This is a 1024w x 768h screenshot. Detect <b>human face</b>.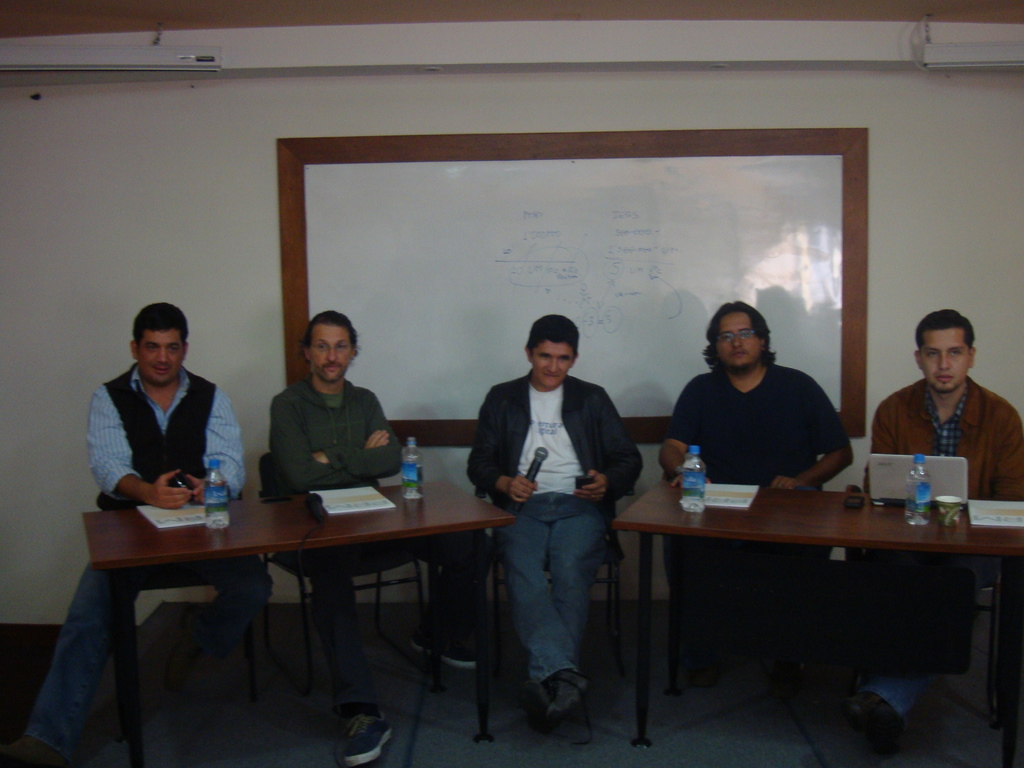
select_region(714, 308, 762, 369).
